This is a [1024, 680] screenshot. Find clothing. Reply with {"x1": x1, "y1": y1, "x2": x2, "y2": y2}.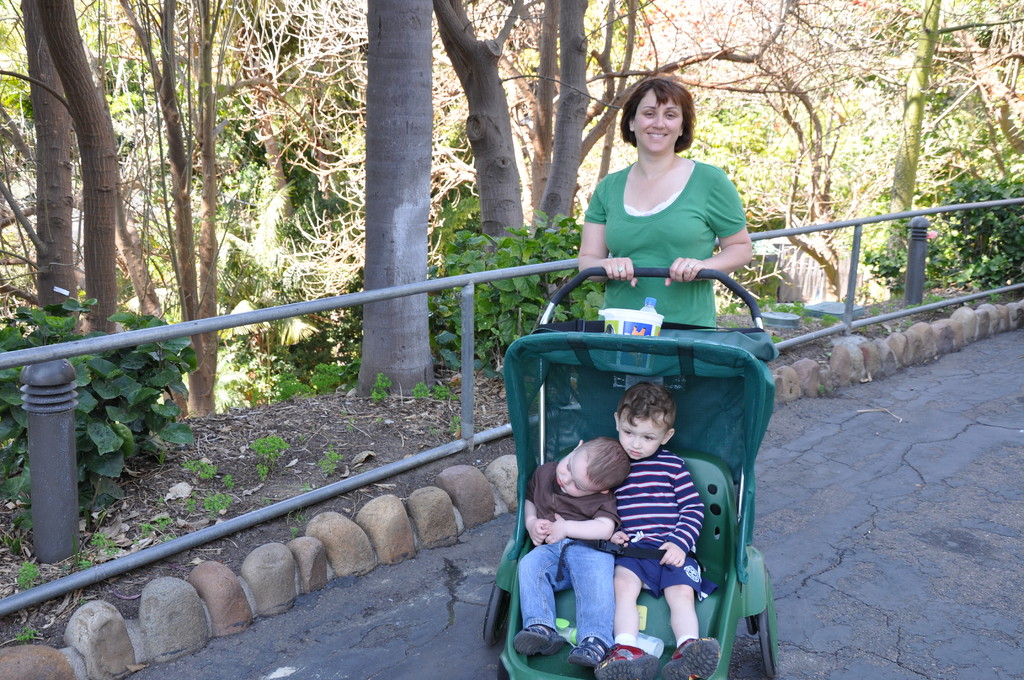
{"x1": 511, "y1": 463, "x2": 625, "y2": 649}.
